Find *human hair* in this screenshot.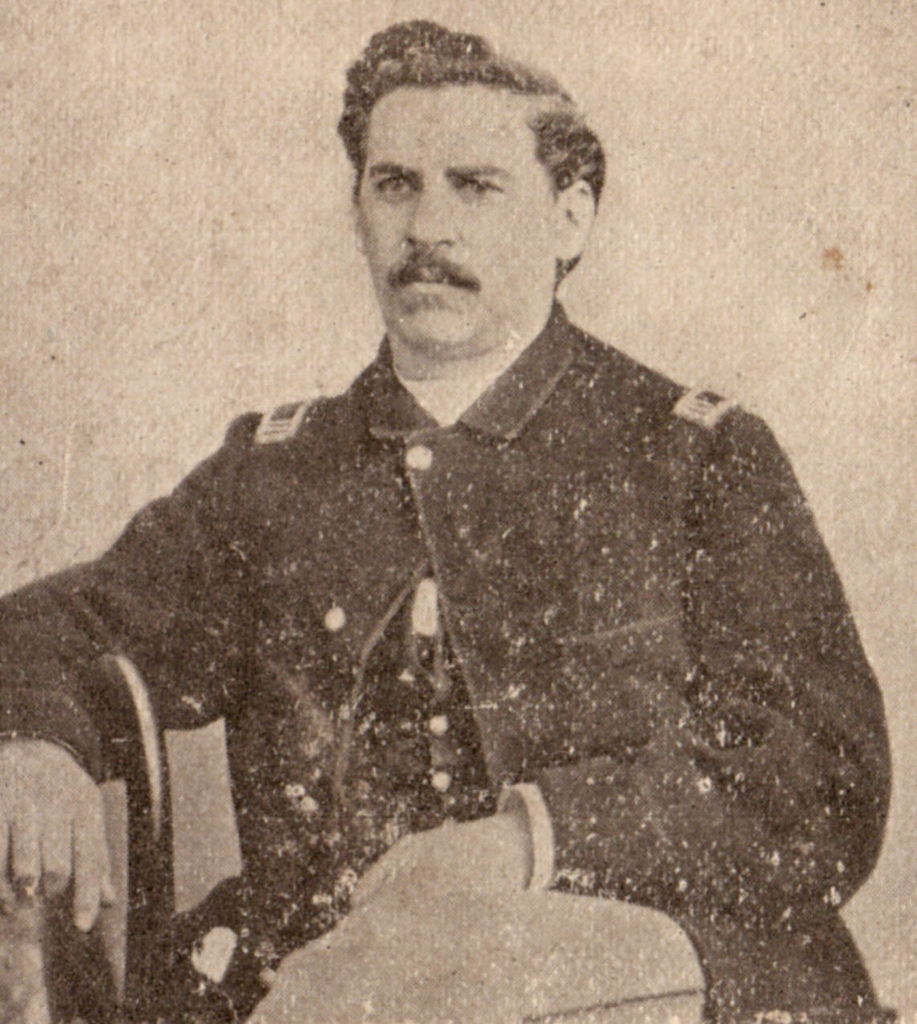
The bounding box for *human hair* is {"x1": 342, "y1": 25, "x2": 605, "y2": 272}.
